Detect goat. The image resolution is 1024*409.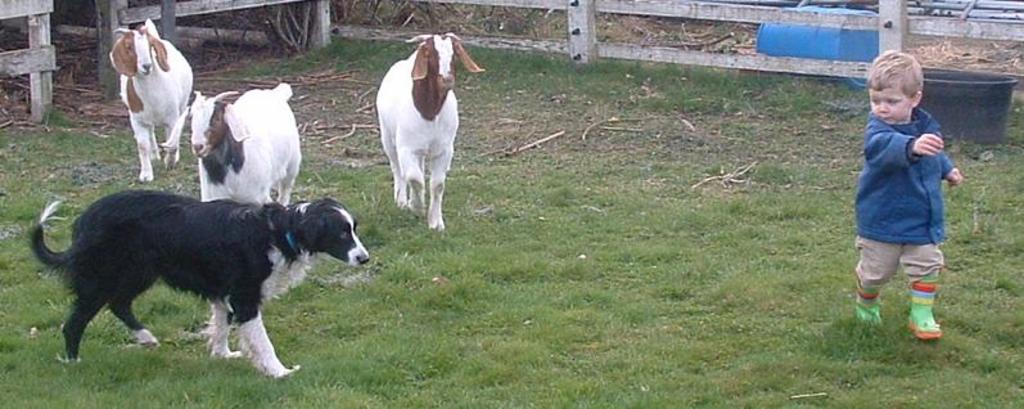
(356, 17, 466, 241).
